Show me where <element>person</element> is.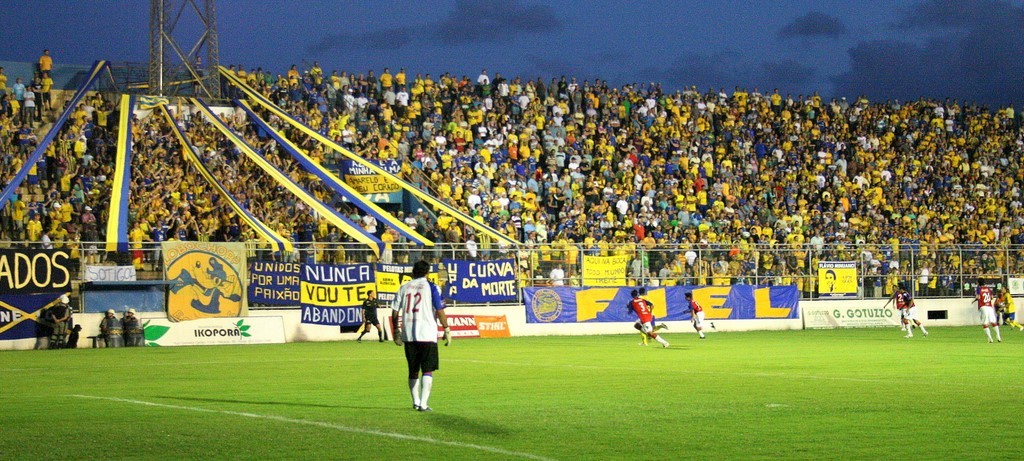
<element>person</element> is at bbox=(896, 280, 926, 339).
